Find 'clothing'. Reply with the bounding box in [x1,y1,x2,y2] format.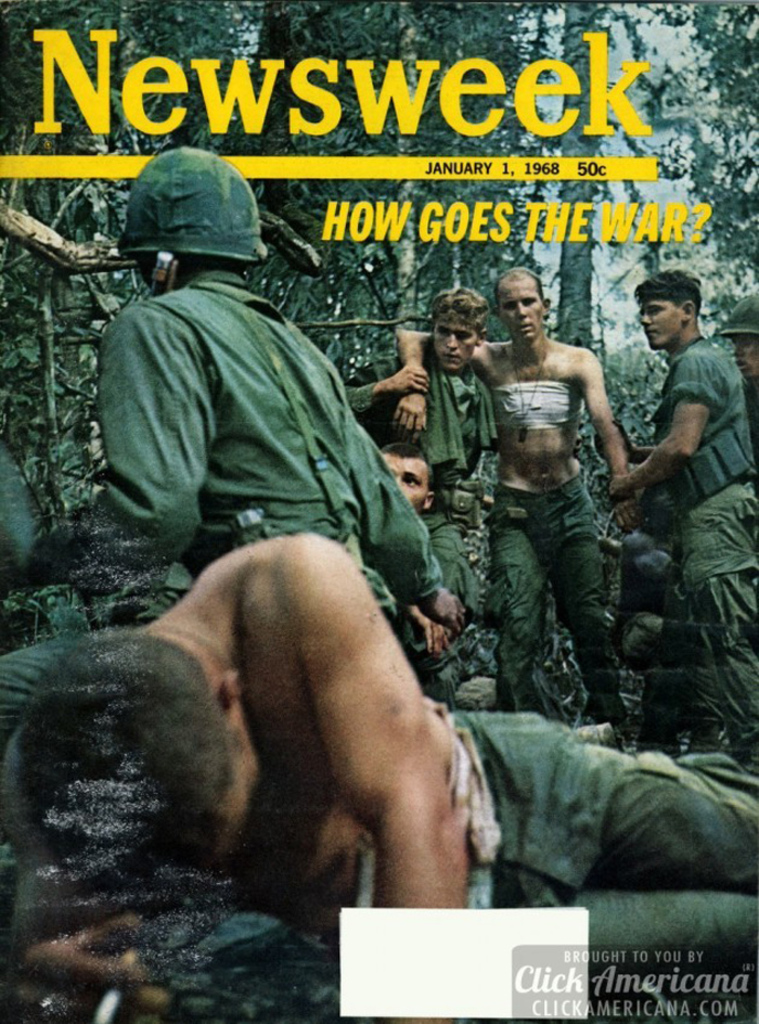
[499,370,618,726].
